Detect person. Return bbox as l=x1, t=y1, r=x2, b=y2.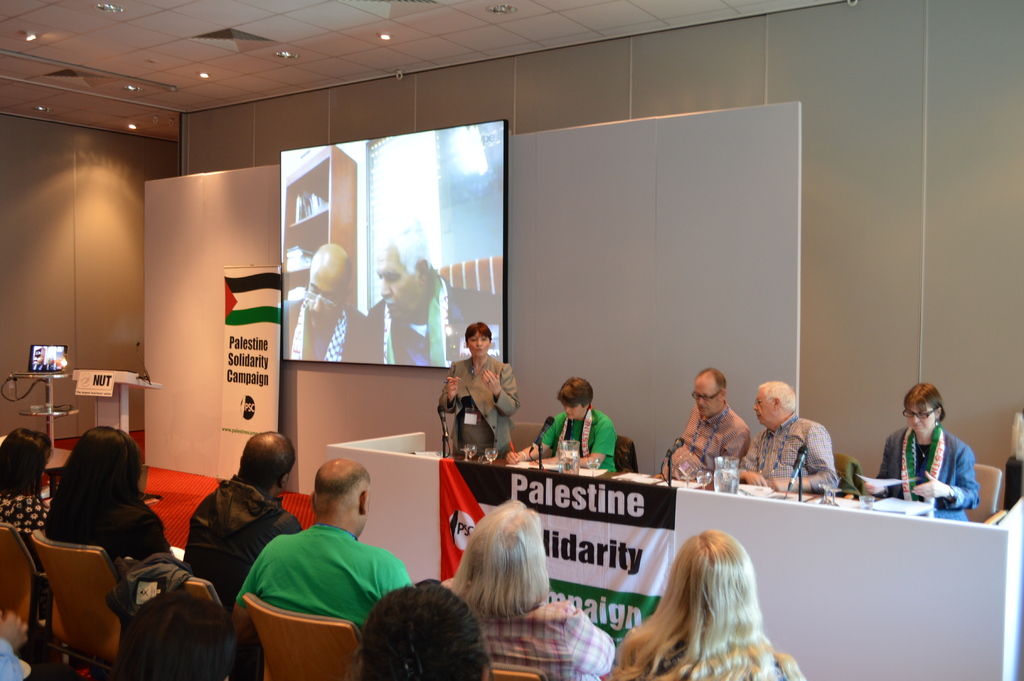
l=732, t=379, r=838, b=498.
